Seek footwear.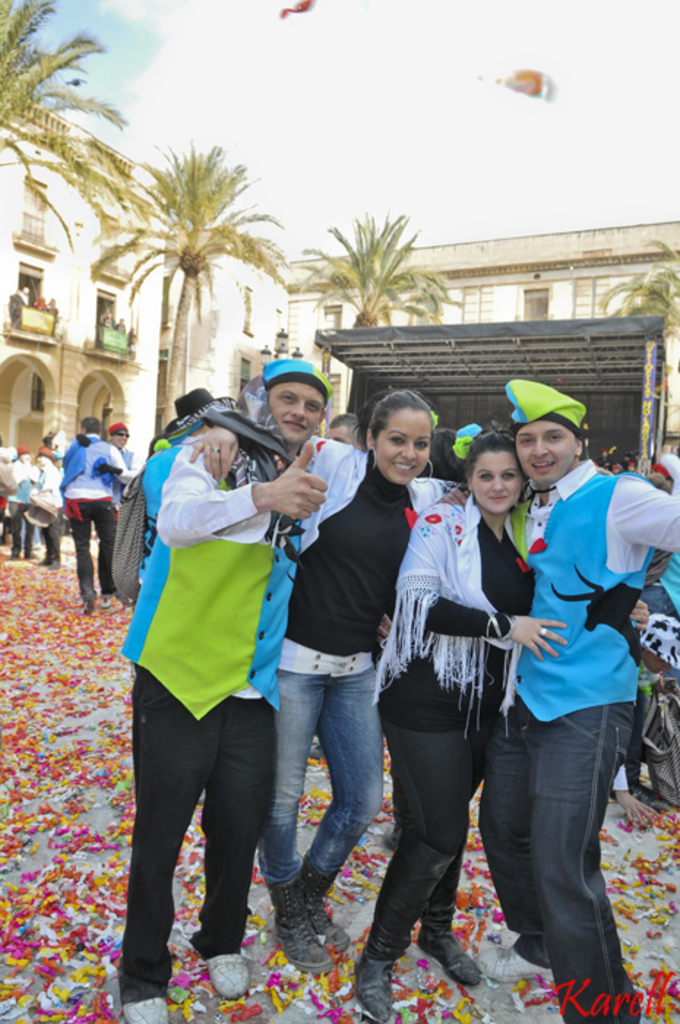
bbox(205, 952, 250, 1001).
